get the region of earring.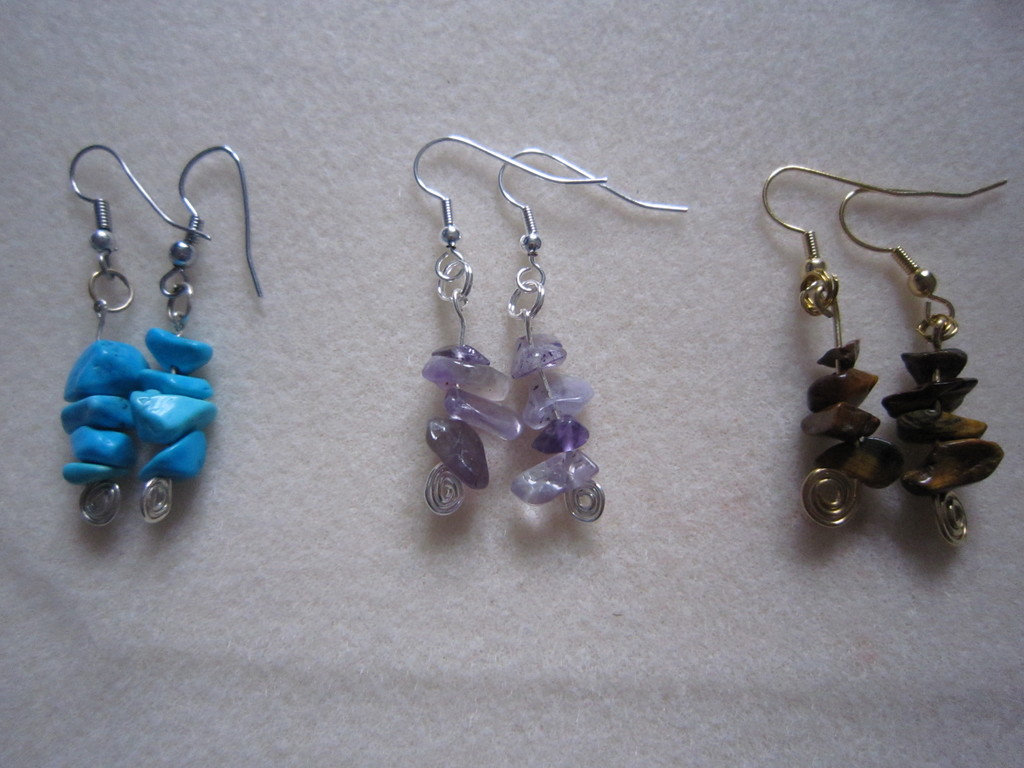
[838,179,1007,547].
